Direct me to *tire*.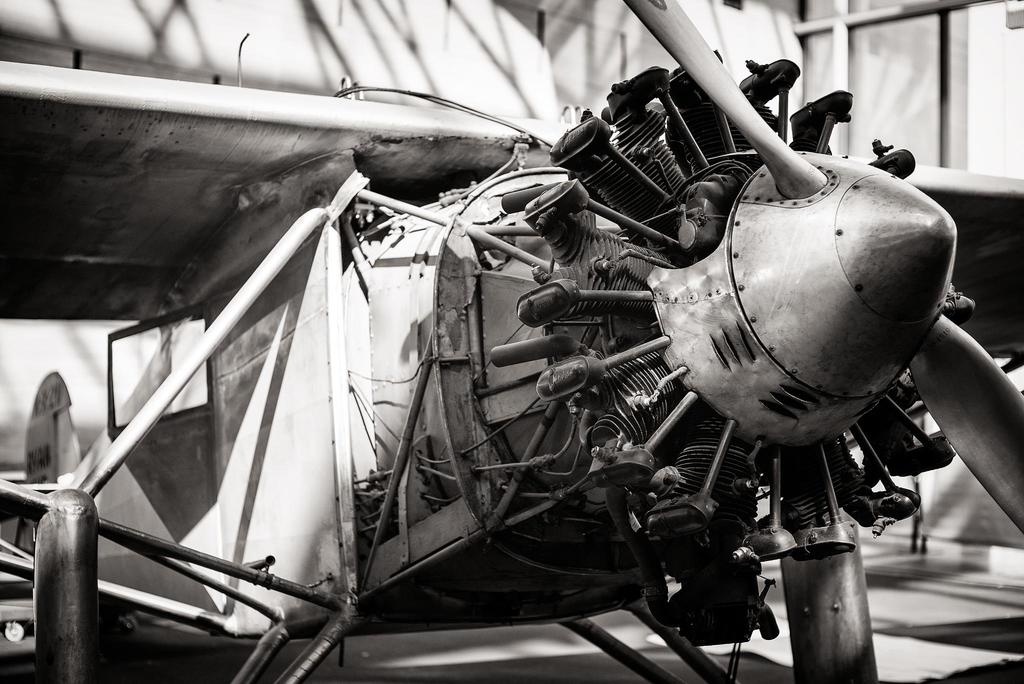
Direction: [x1=32, y1=487, x2=102, y2=683].
